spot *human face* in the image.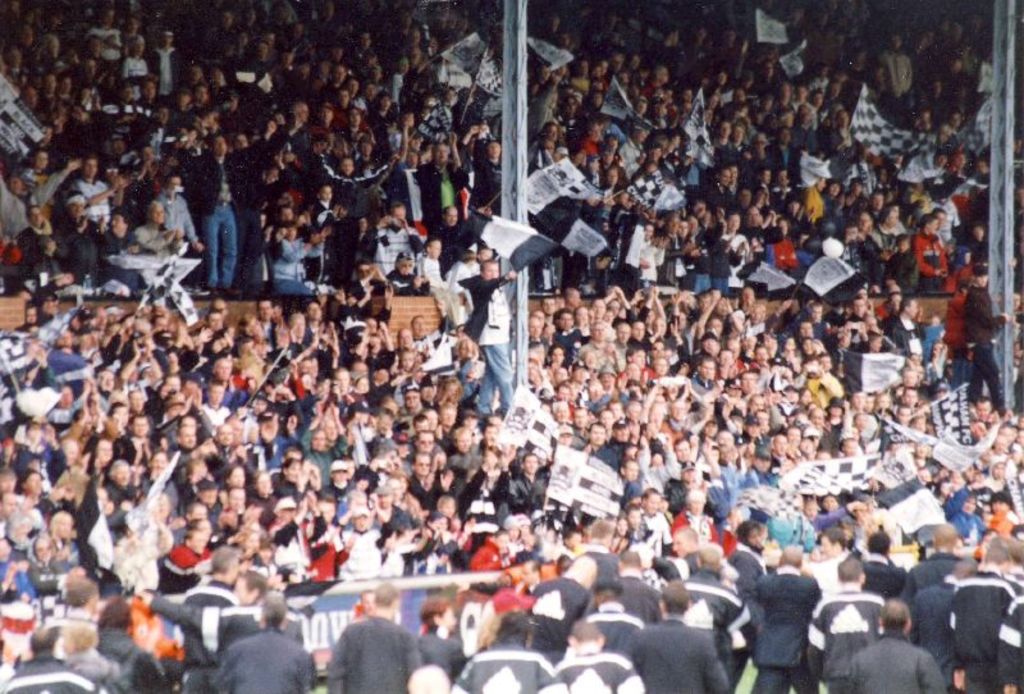
*human face* found at x1=442 y1=609 x2=458 y2=627.
